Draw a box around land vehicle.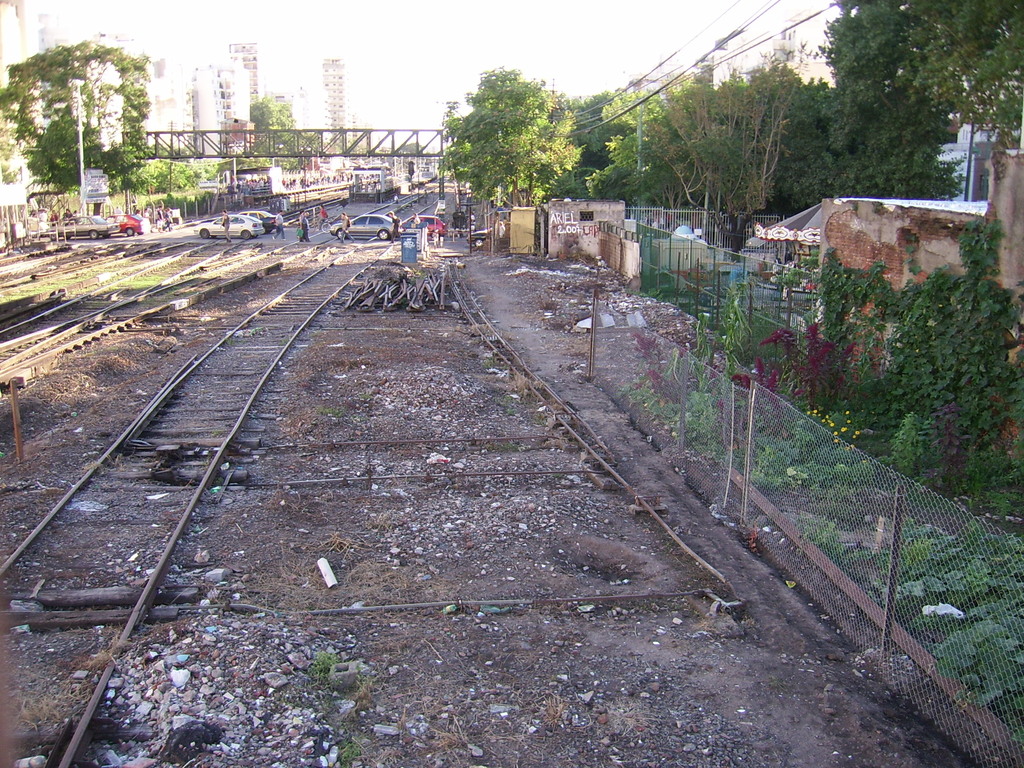
bbox=[46, 214, 123, 241].
